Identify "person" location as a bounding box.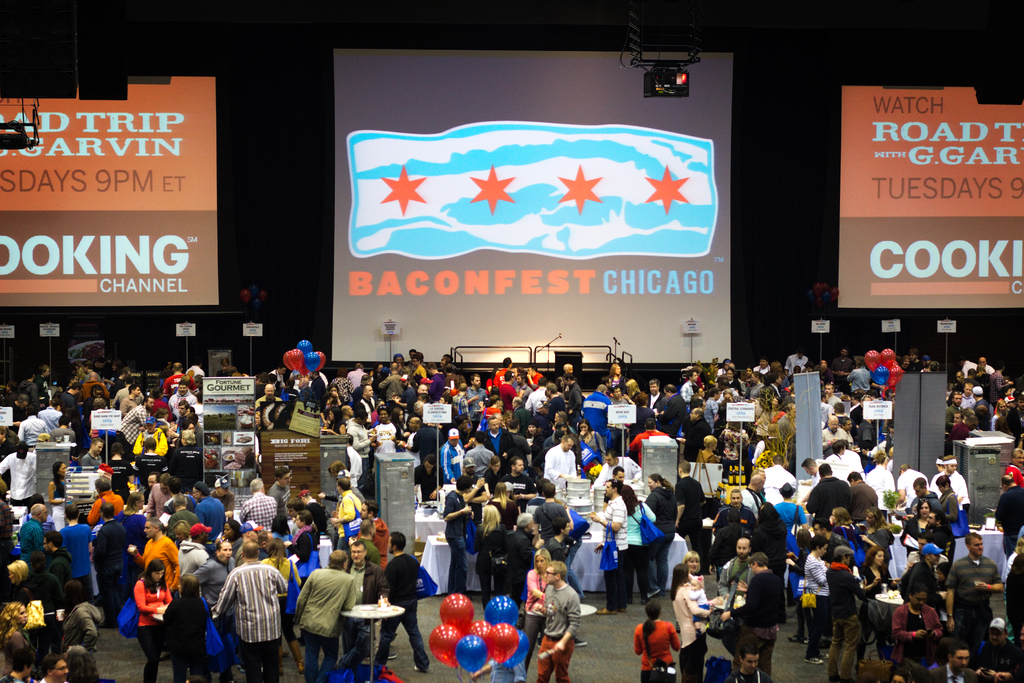
left=131, top=559, right=194, bottom=682.
